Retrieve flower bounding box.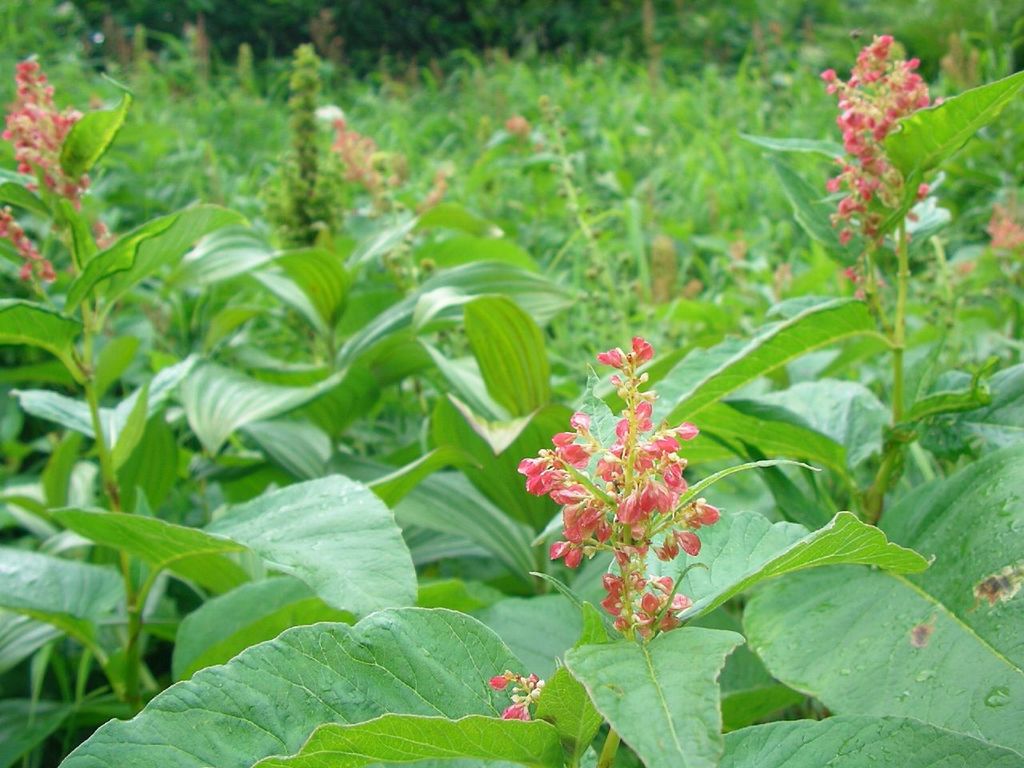
Bounding box: [left=93, top=218, right=113, bottom=254].
